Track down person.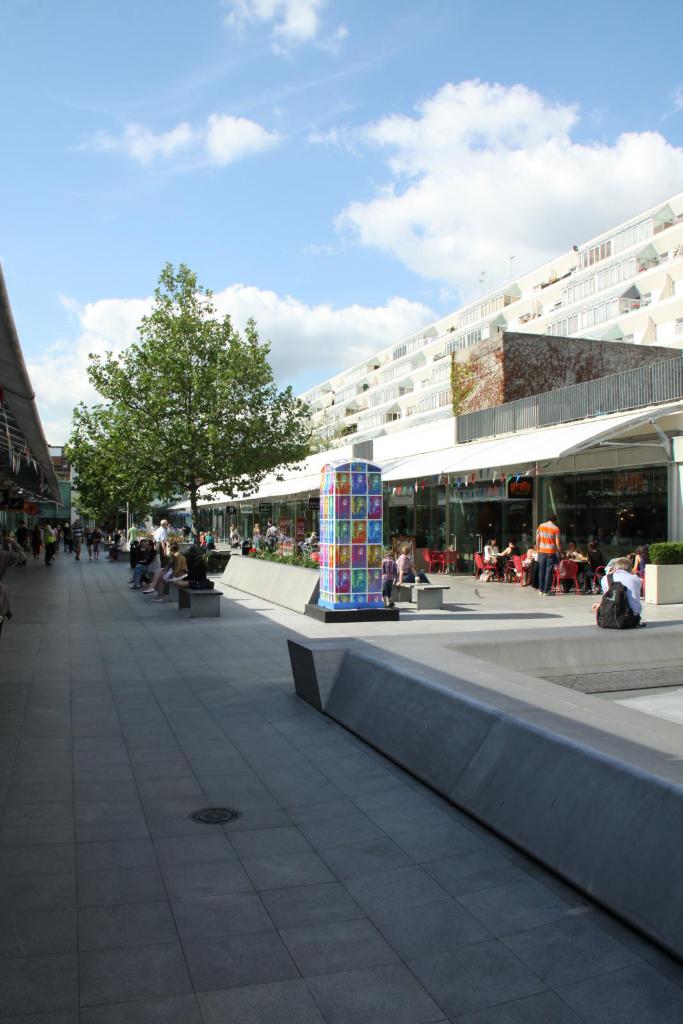
Tracked to 538,515,569,588.
